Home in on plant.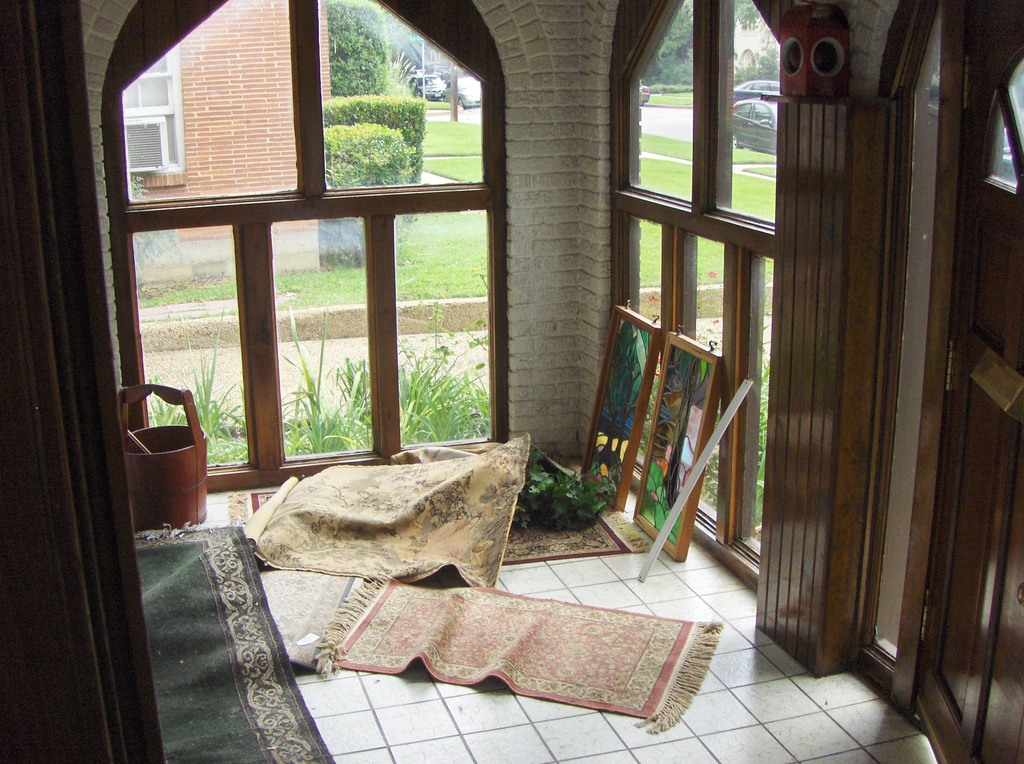
Homed in at 418:120:483:155.
